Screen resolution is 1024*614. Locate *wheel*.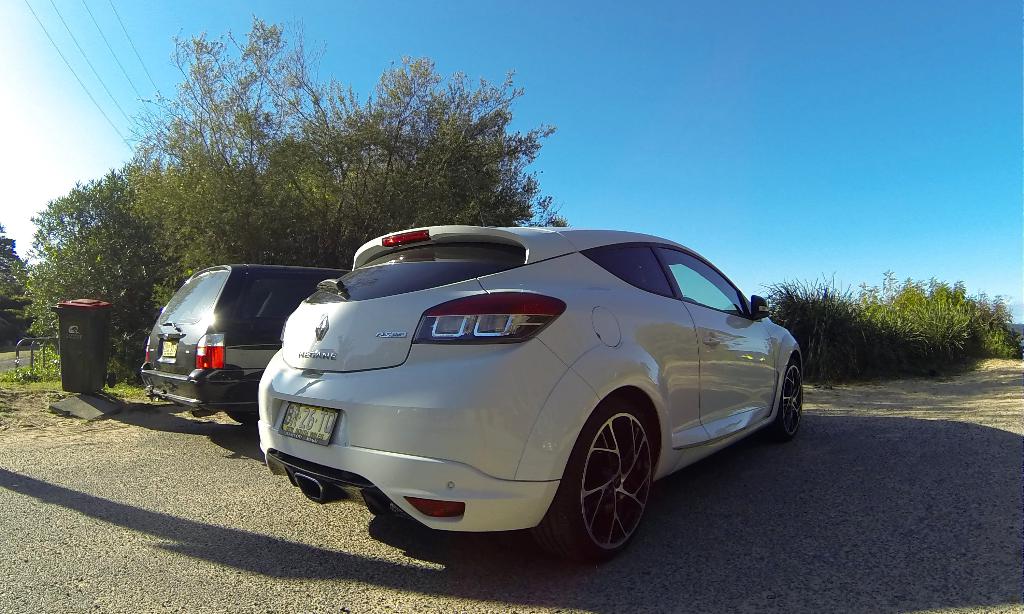
pyautogui.locateOnScreen(560, 411, 660, 558).
